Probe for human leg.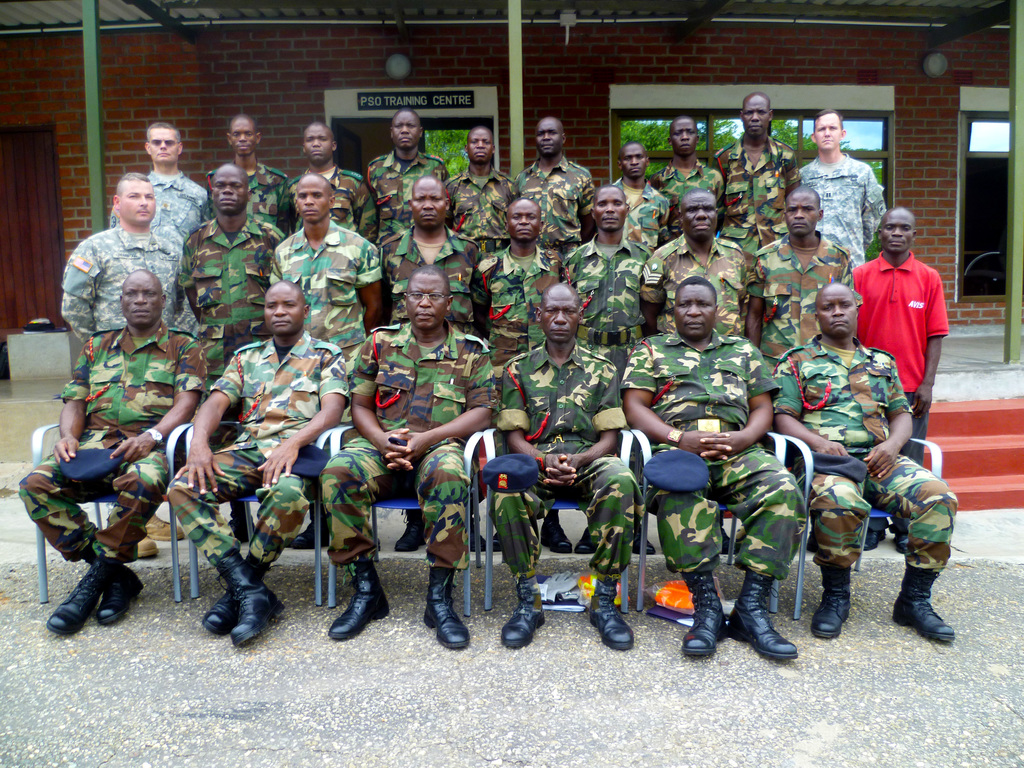
Probe result: [632, 520, 655, 554].
